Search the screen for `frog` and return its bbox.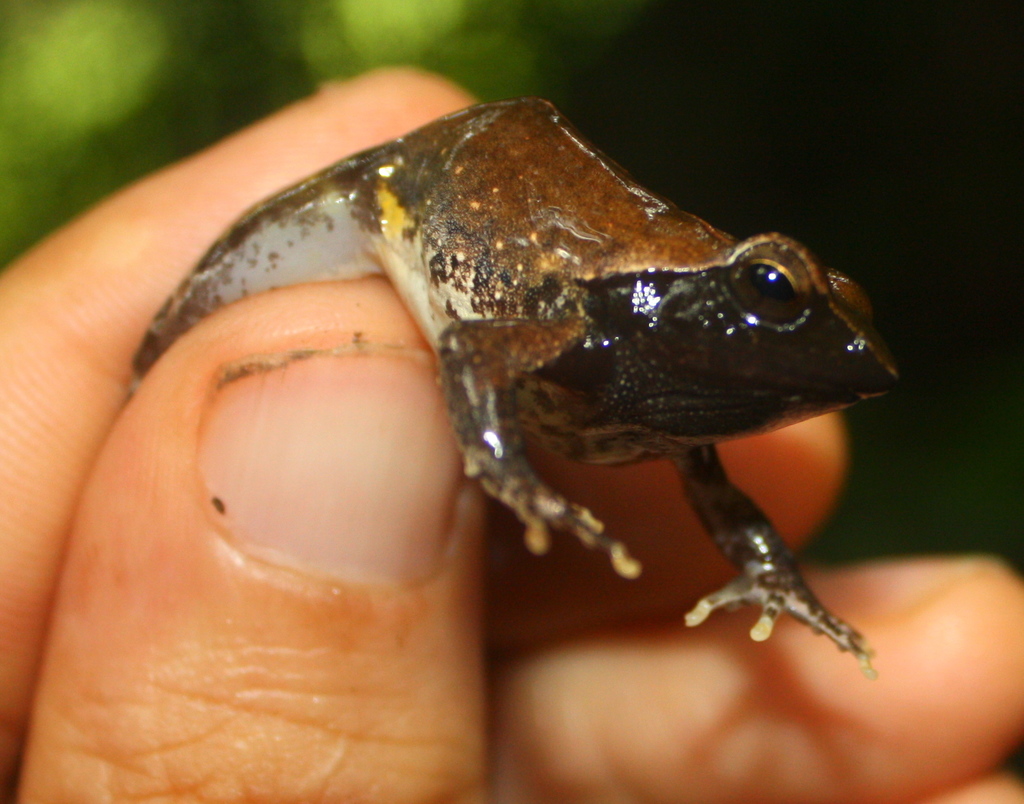
Found: bbox(115, 101, 906, 681).
